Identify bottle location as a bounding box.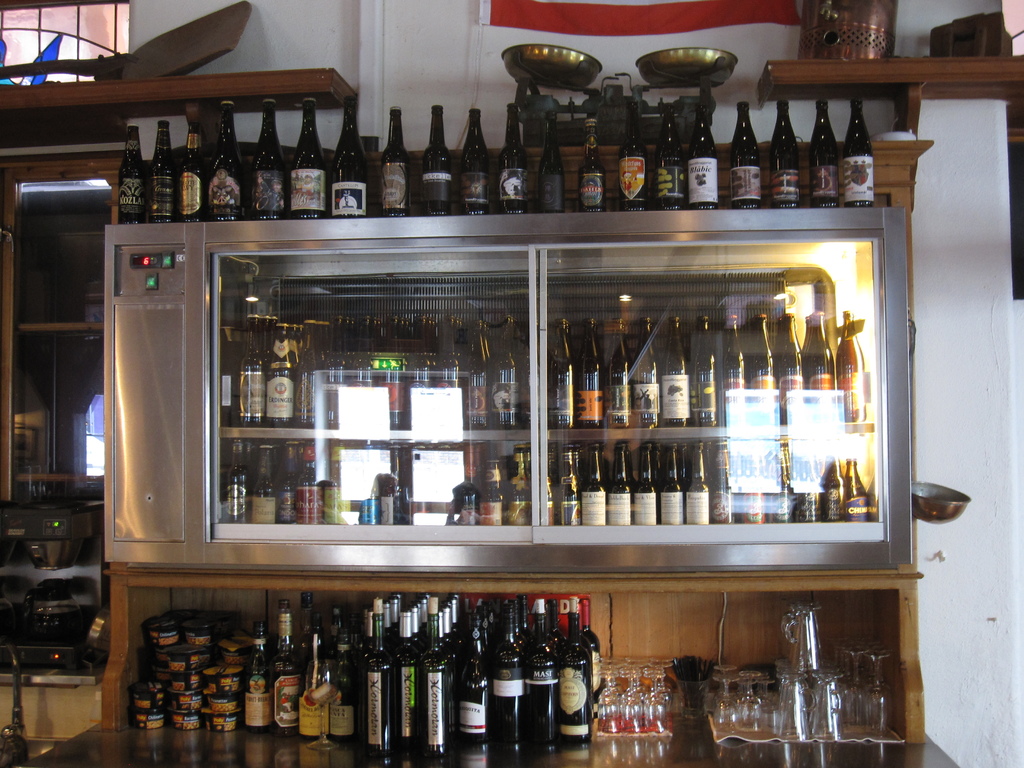
crop(731, 100, 759, 211).
